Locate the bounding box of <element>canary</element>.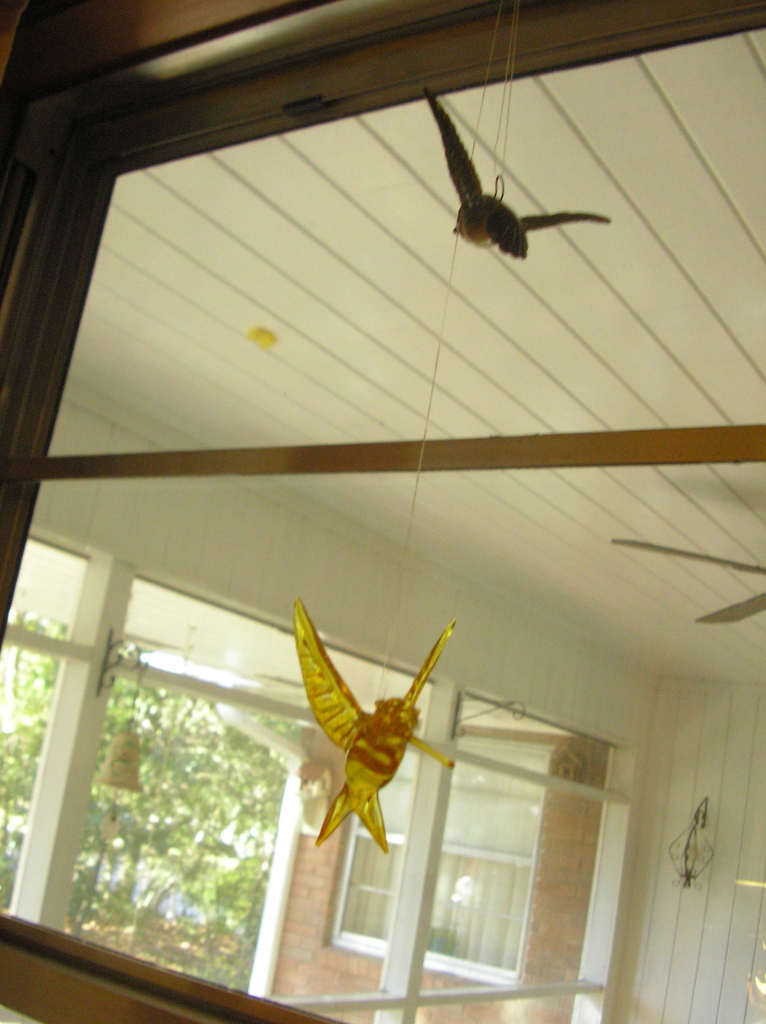
Bounding box: [left=292, top=599, right=455, bottom=853].
